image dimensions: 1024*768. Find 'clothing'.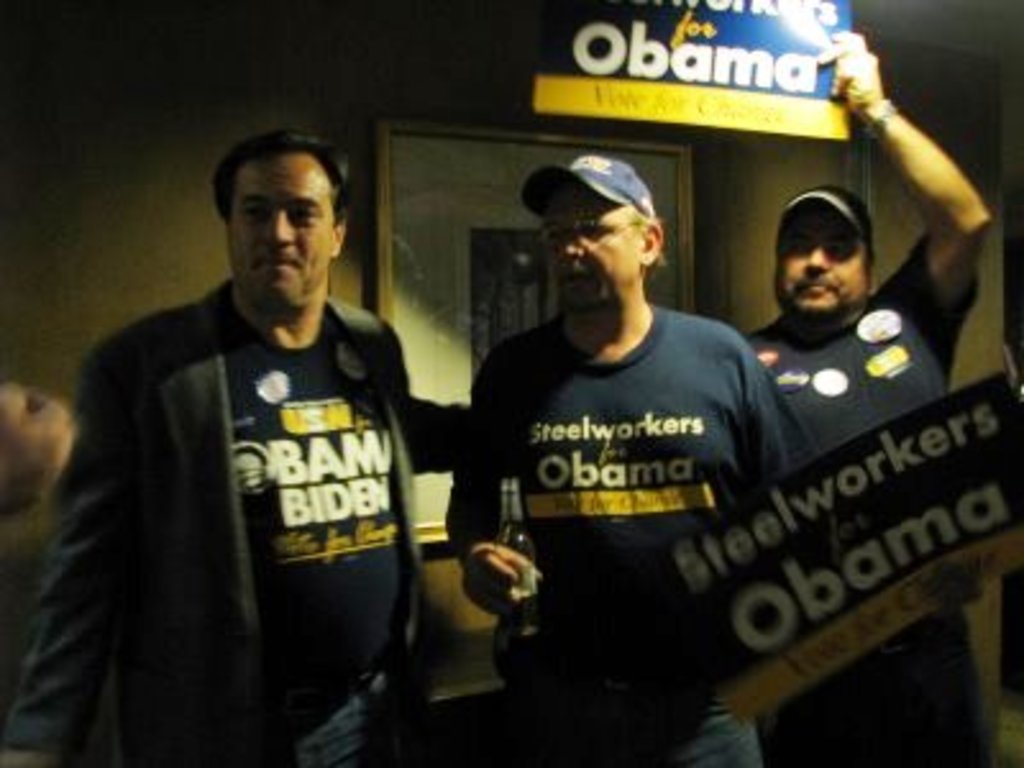
(750,241,988,760).
